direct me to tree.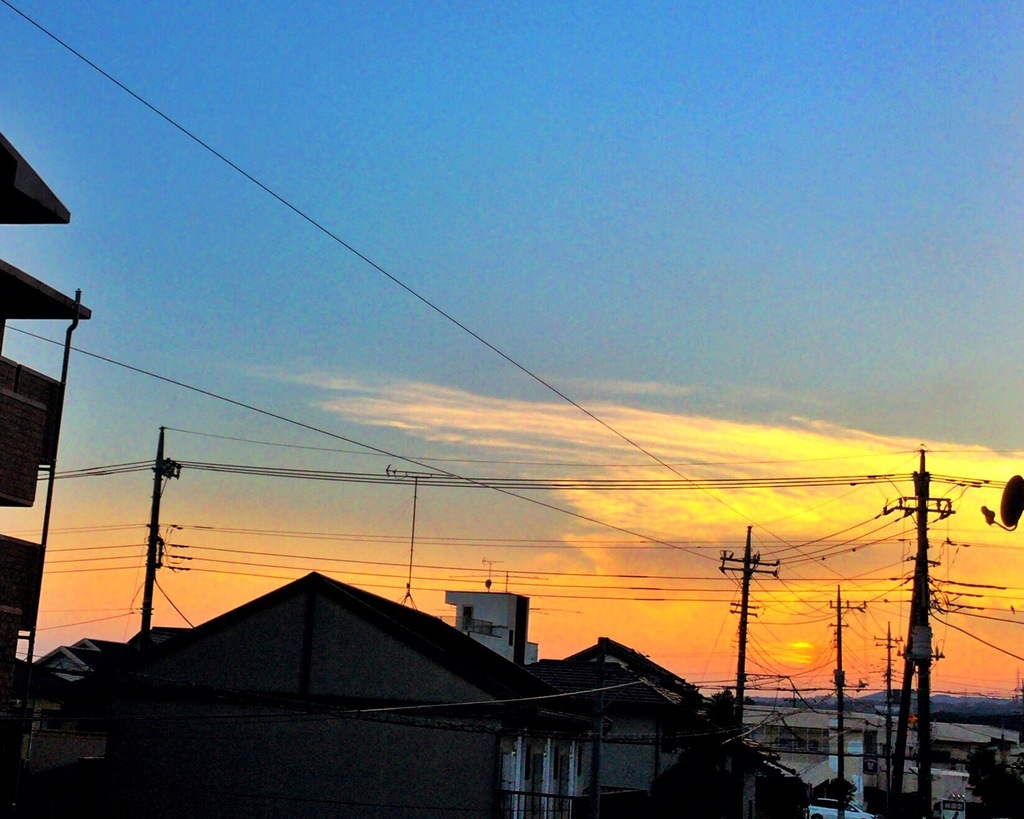
Direction: <region>948, 730, 1023, 818</region>.
